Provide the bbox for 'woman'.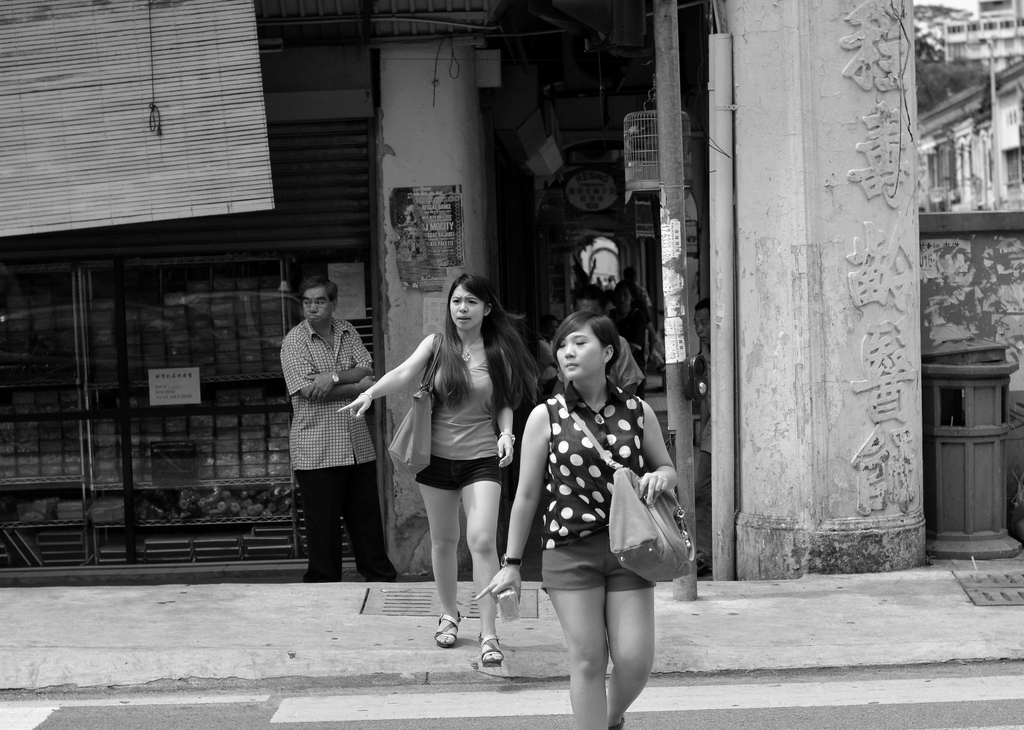
(left=472, top=305, right=690, bottom=729).
